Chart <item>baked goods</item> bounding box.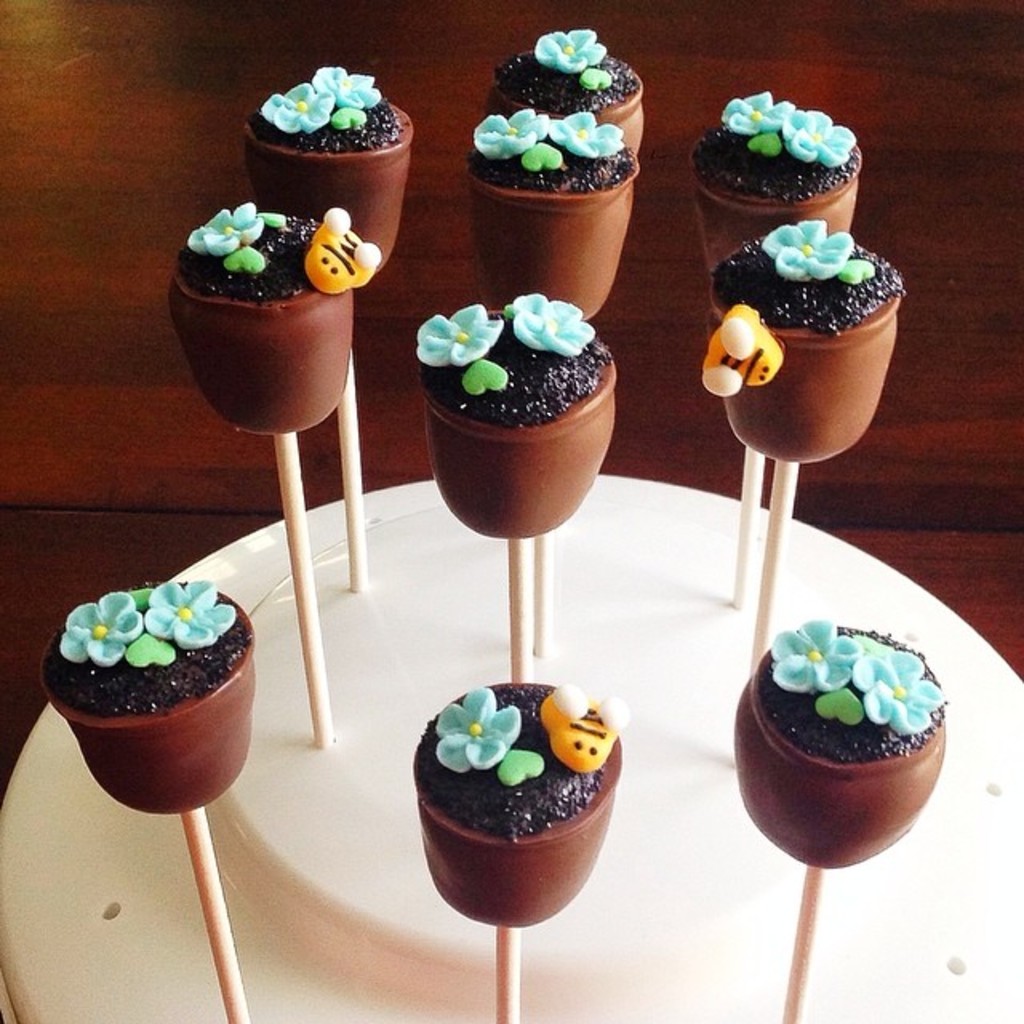
Charted: bbox(483, 19, 650, 162).
